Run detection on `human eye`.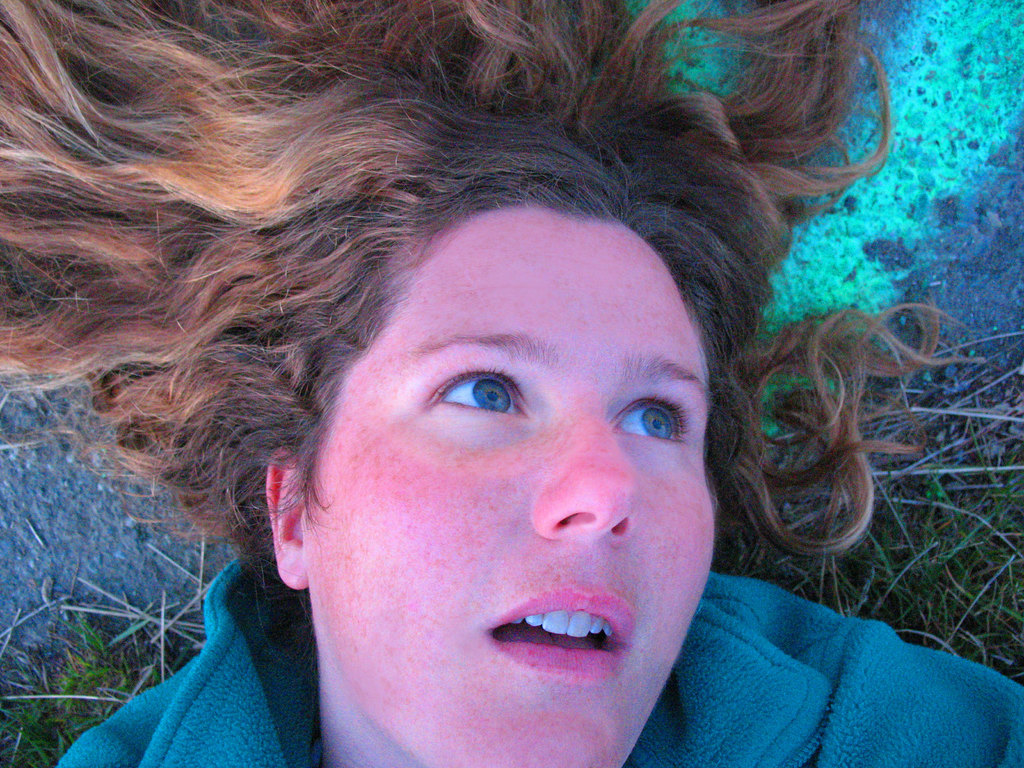
Result: locate(608, 388, 694, 452).
